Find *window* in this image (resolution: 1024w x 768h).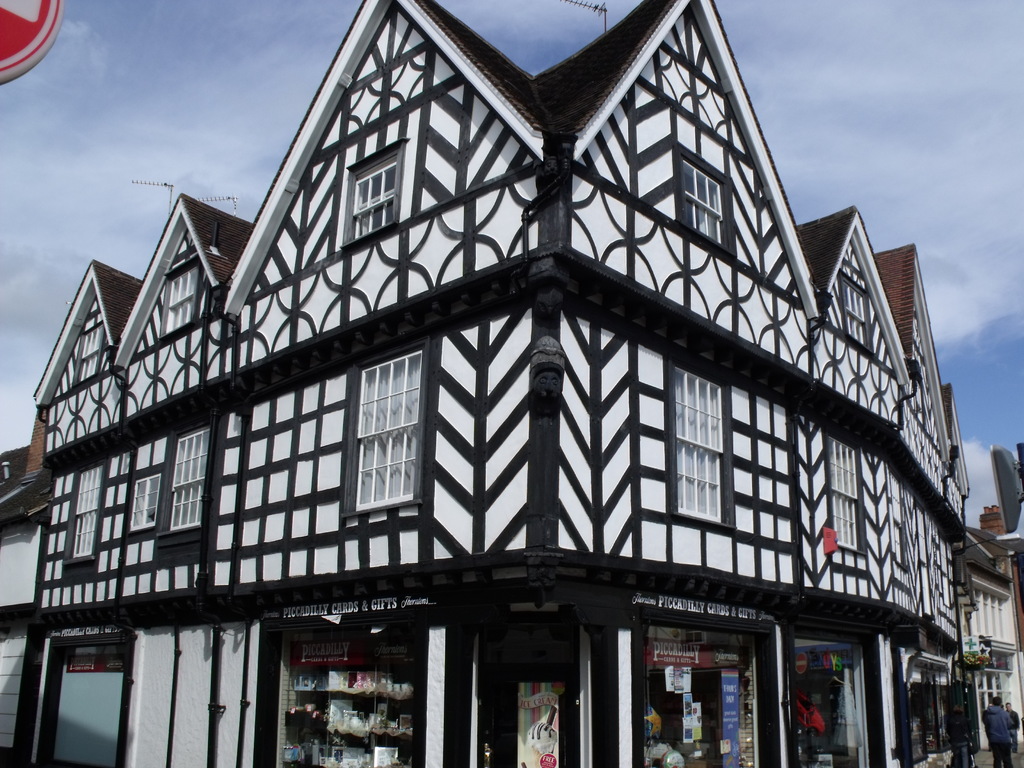
335,138,393,247.
